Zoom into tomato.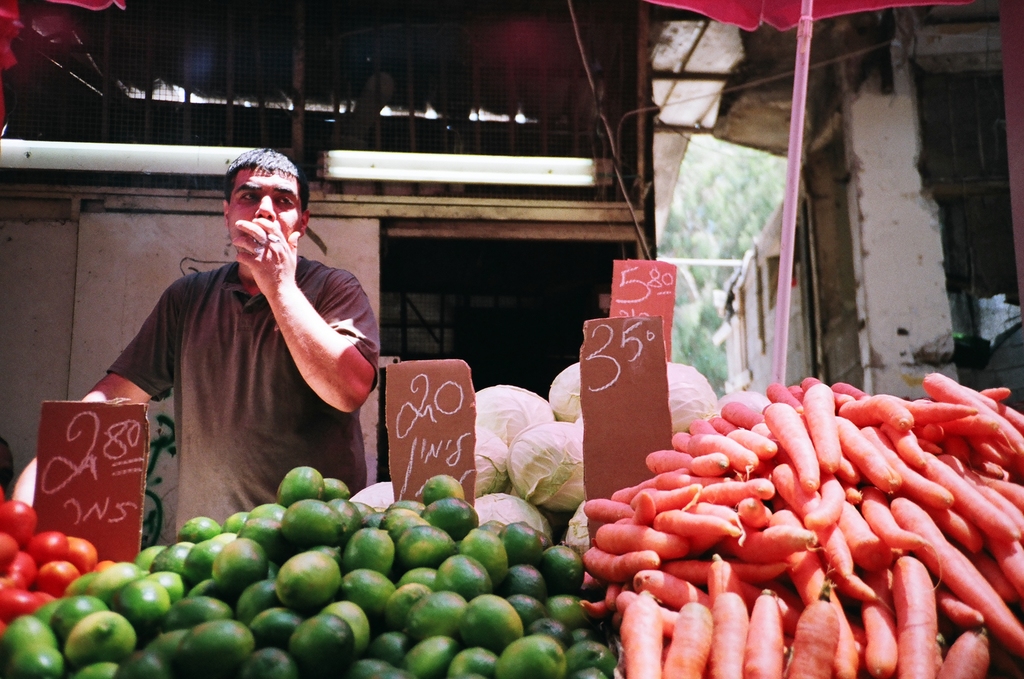
Zoom target: (70,533,94,575).
